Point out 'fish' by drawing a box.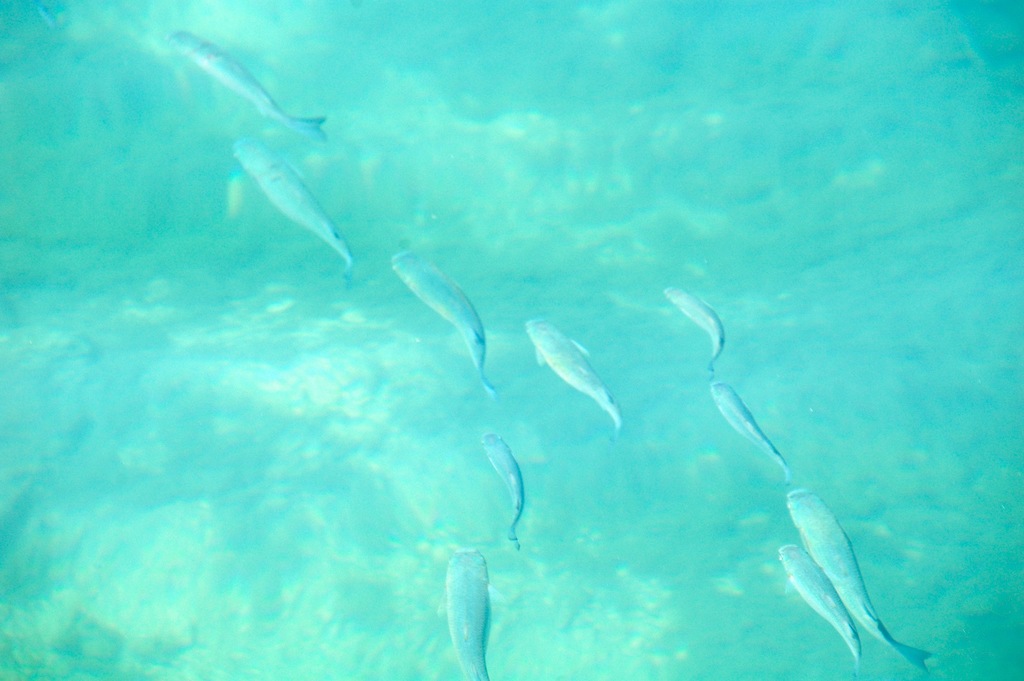
[714,379,792,477].
